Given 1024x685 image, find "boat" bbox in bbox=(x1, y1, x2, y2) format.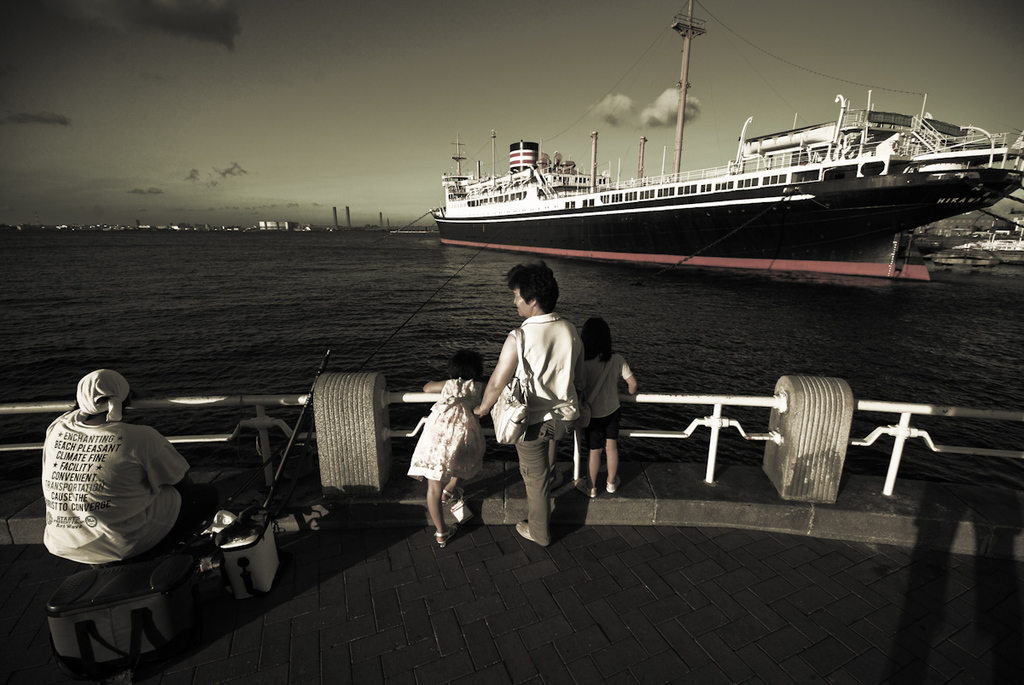
bbox=(421, 24, 1023, 270).
